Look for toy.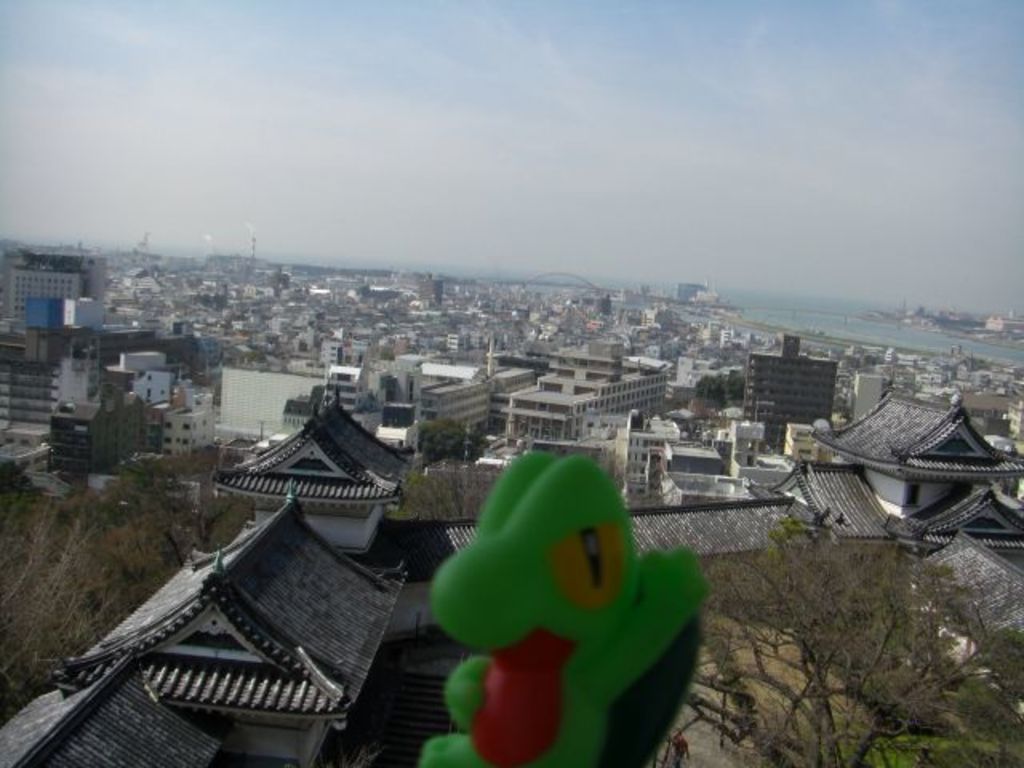
Found: <region>416, 445, 696, 766</region>.
